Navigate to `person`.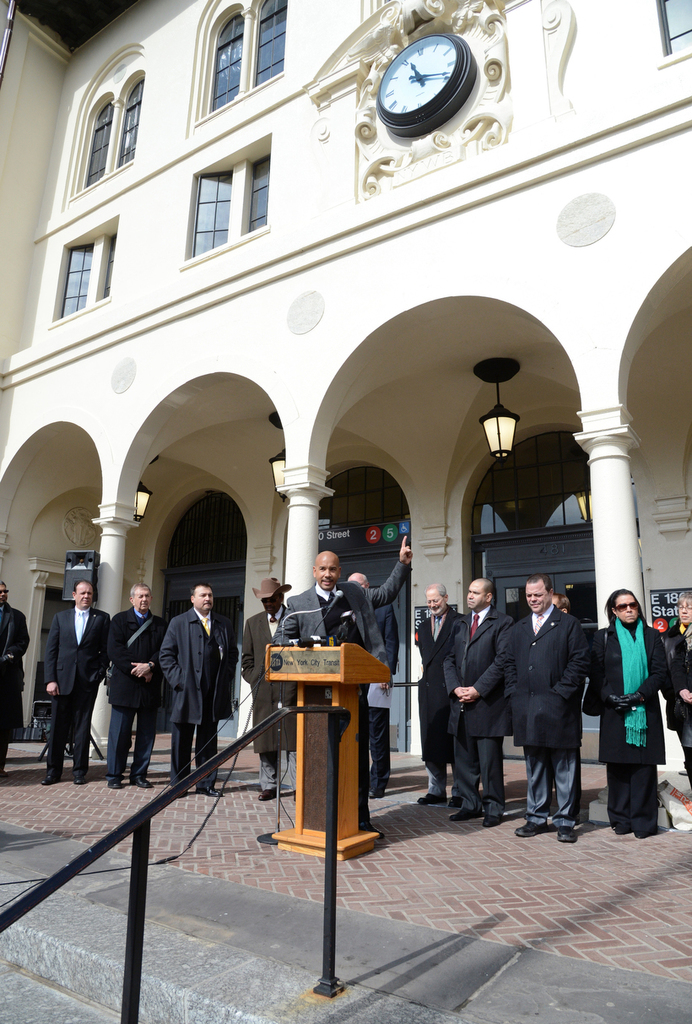
Navigation target: 102,585,167,788.
